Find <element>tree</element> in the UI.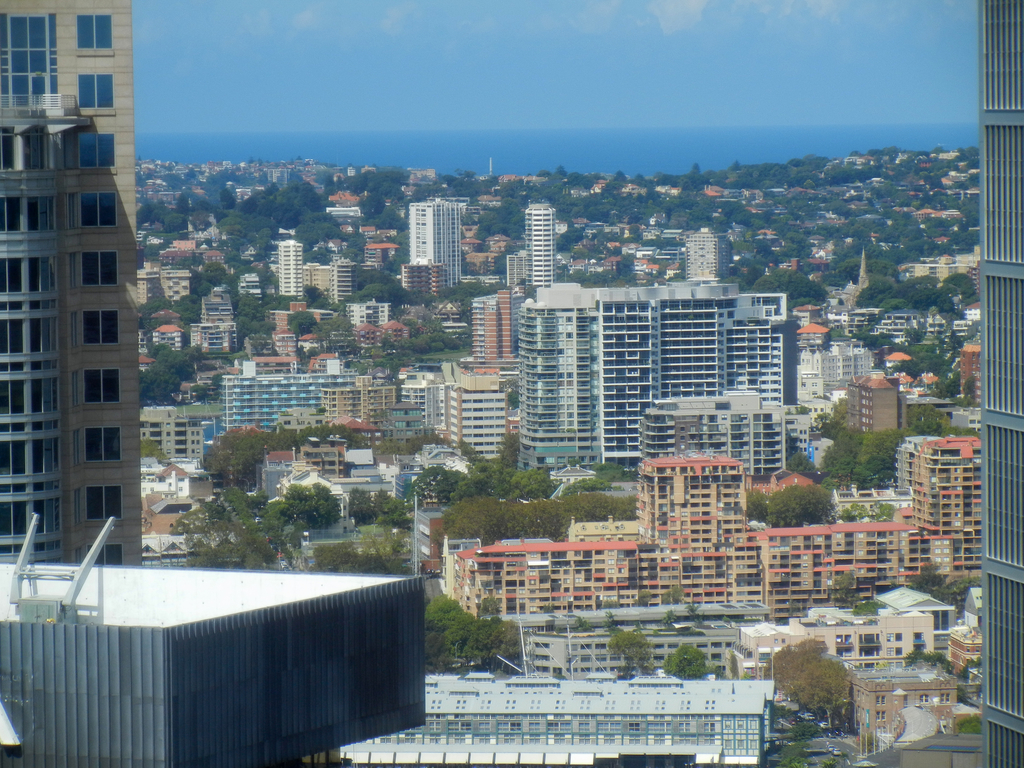
UI element at 857, 598, 888, 615.
